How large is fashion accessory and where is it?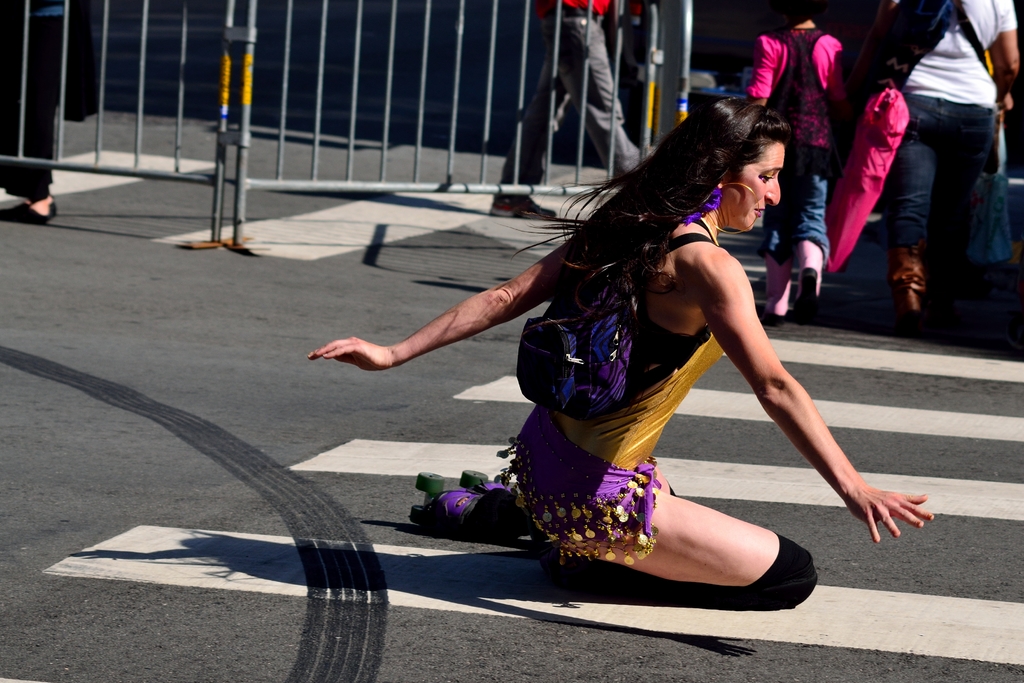
Bounding box: {"left": 682, "top": 187, "right": 721, "bottom": 227}.
